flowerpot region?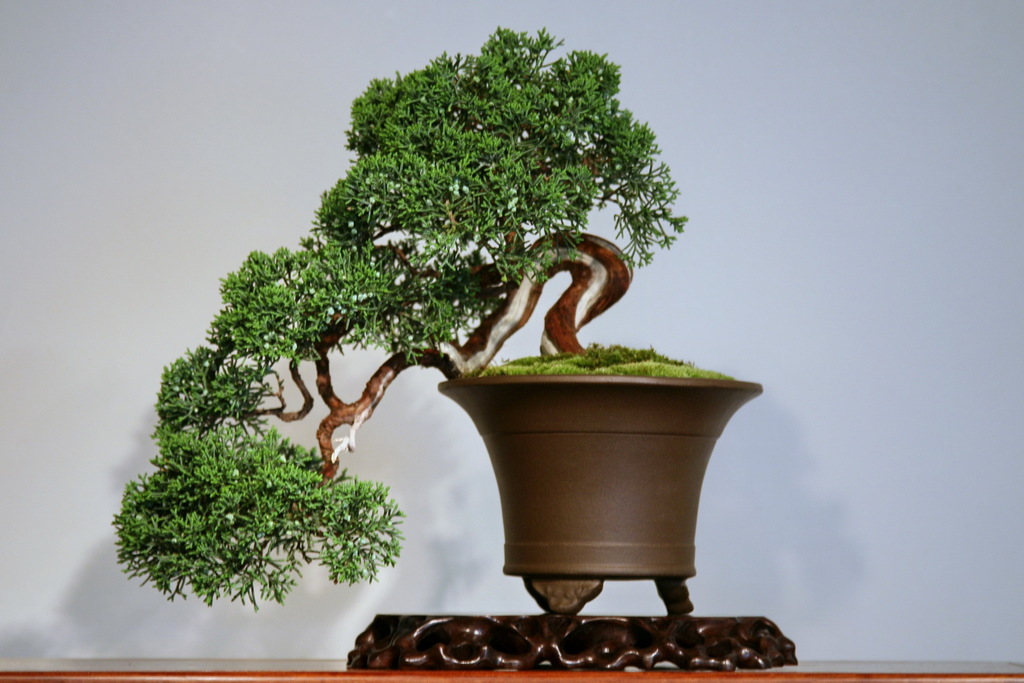
436:375:761:615
